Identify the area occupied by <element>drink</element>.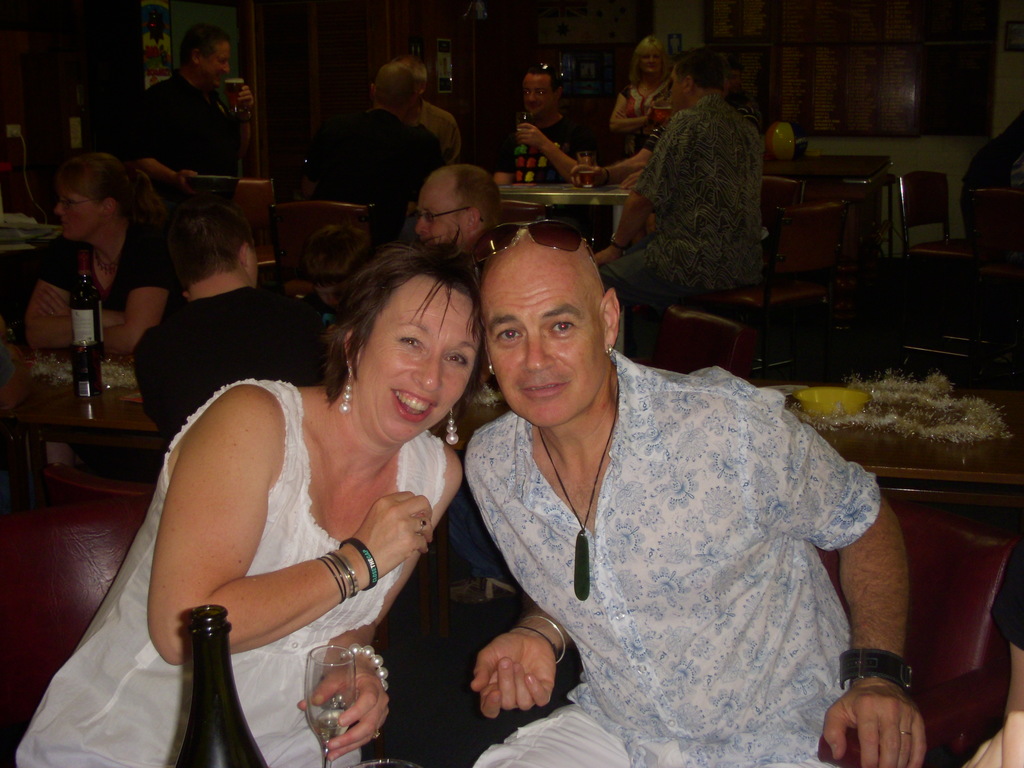
Area: locate(311, 712, 349, 748).
